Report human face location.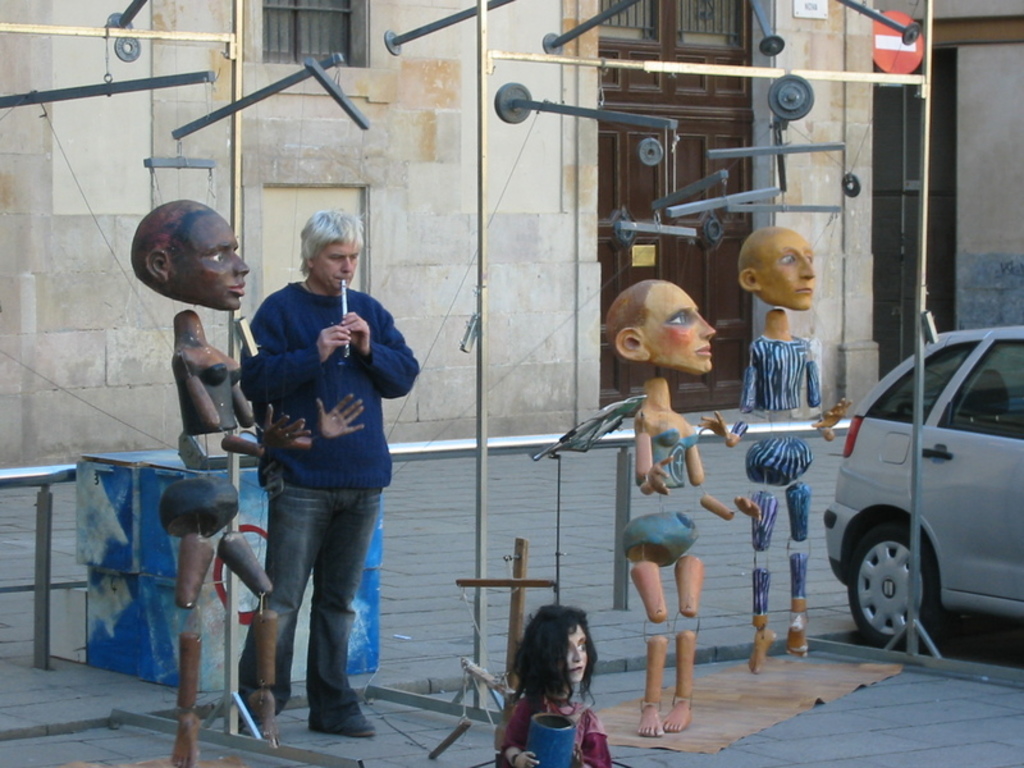
Report: rect(564, 622, 590, 686).
